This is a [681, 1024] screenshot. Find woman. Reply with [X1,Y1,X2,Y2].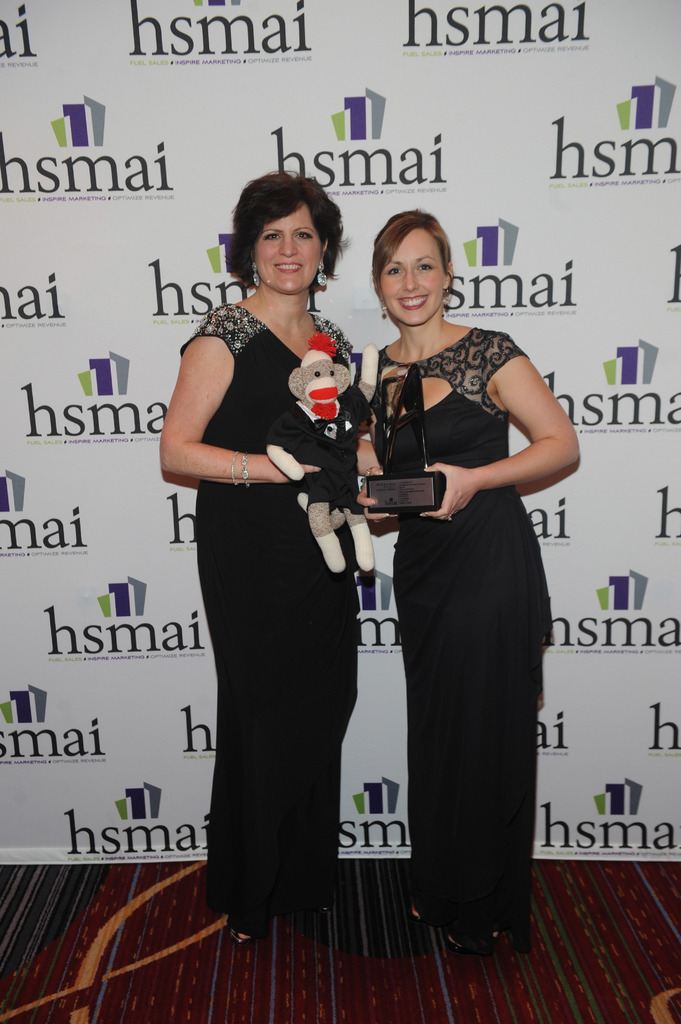
[371,211,580,950].
